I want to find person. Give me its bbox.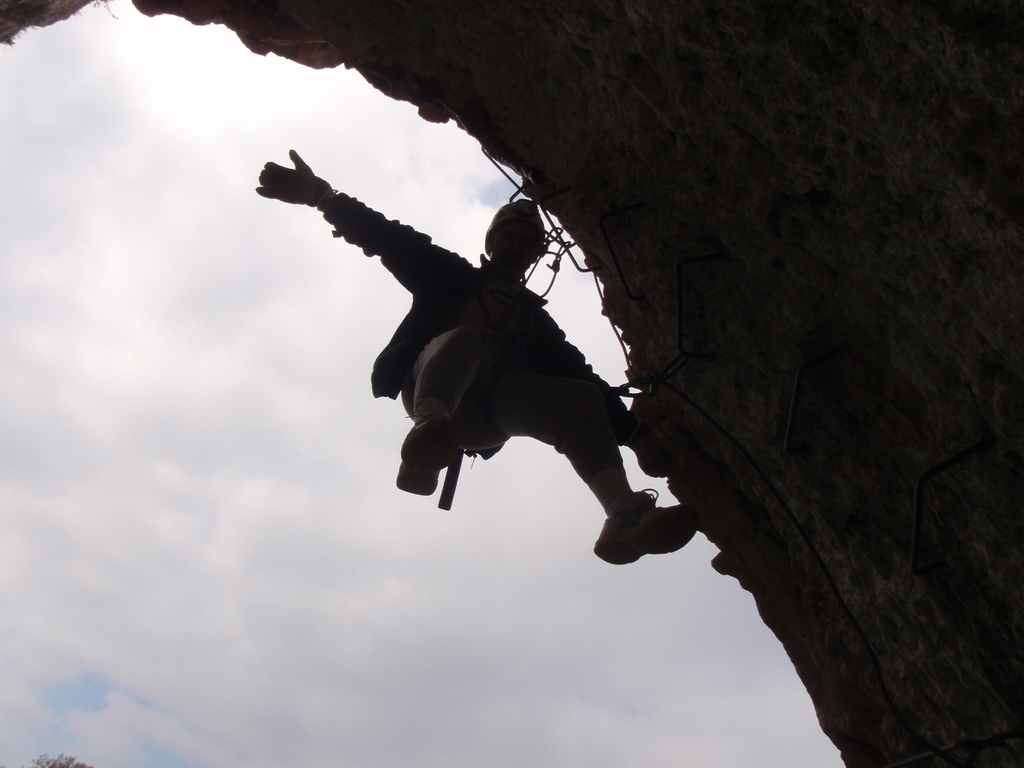
[x1=266, y1=159, x2=700, y2=559].
